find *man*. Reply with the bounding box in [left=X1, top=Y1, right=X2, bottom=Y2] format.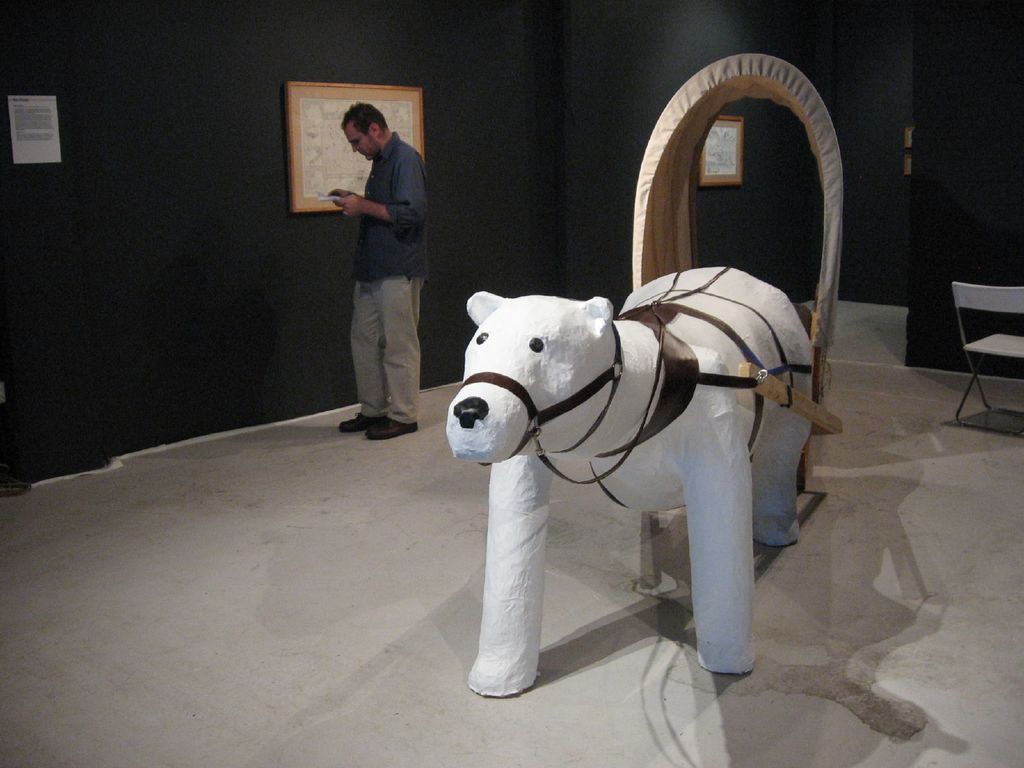
[left=326, top=104, right=429, bottom=440].
